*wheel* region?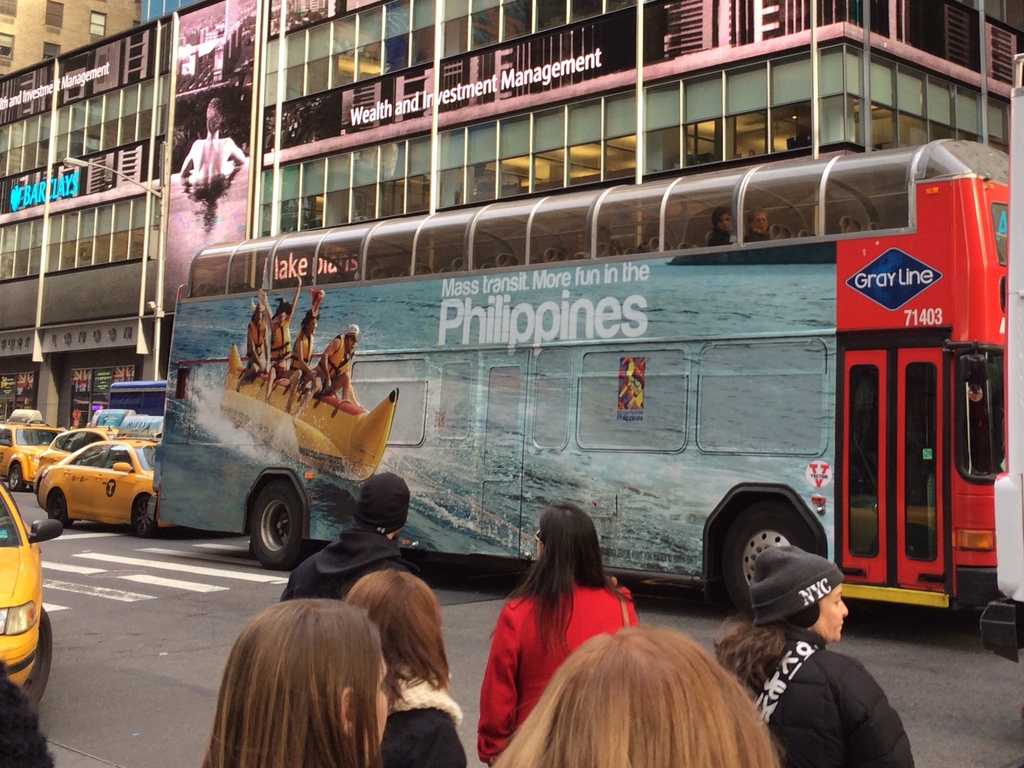
left=9, top=463, right=25, bottom=488
